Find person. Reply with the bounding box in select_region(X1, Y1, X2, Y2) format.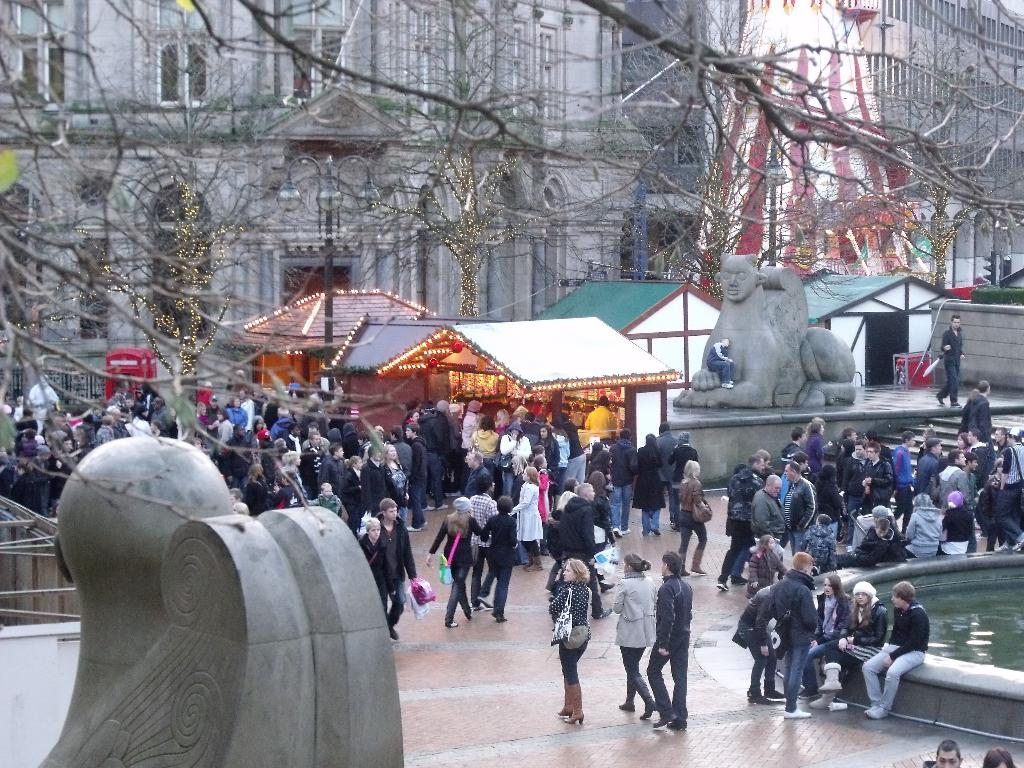
select_region(461, 398, 486, 455).
